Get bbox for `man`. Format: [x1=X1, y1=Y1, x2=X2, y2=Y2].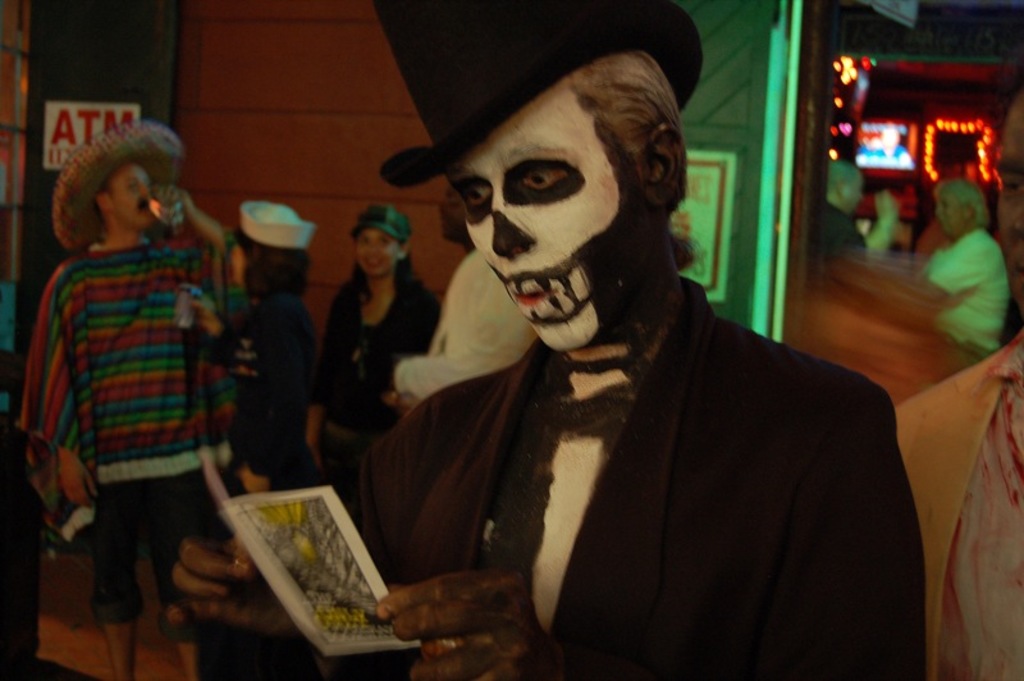
[x1=916, y1=178, x2=1012, y2=367].
